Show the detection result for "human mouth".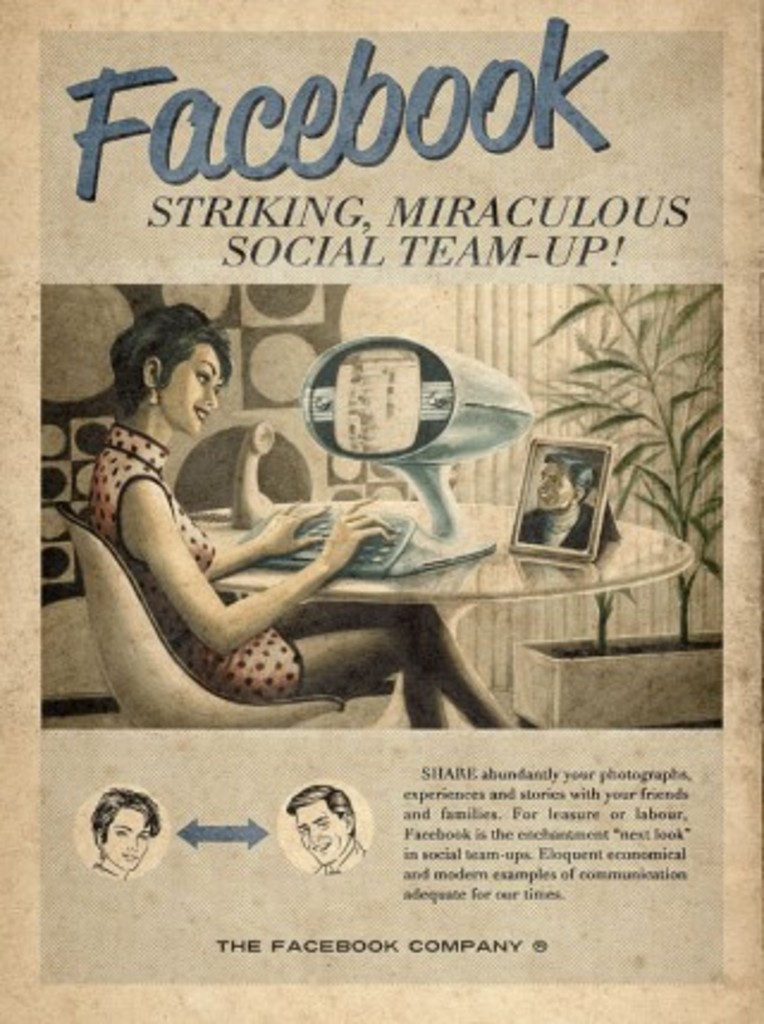
select_region(193, 403, 212, 422).
